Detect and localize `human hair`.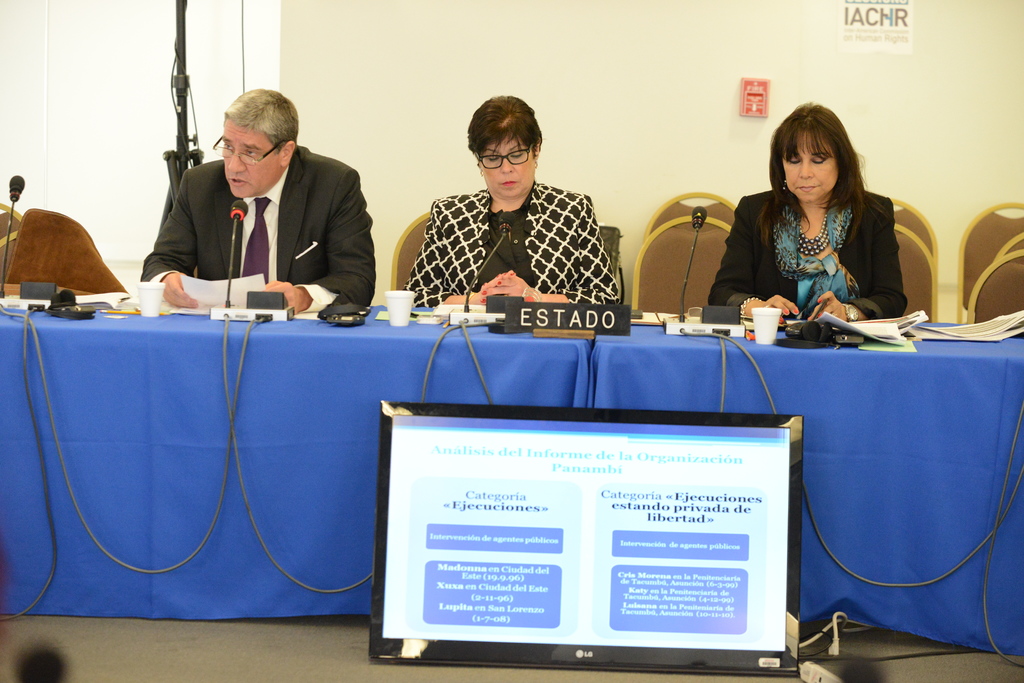
Localized at (x1=760, y1=103, x2=895, y2=254).
